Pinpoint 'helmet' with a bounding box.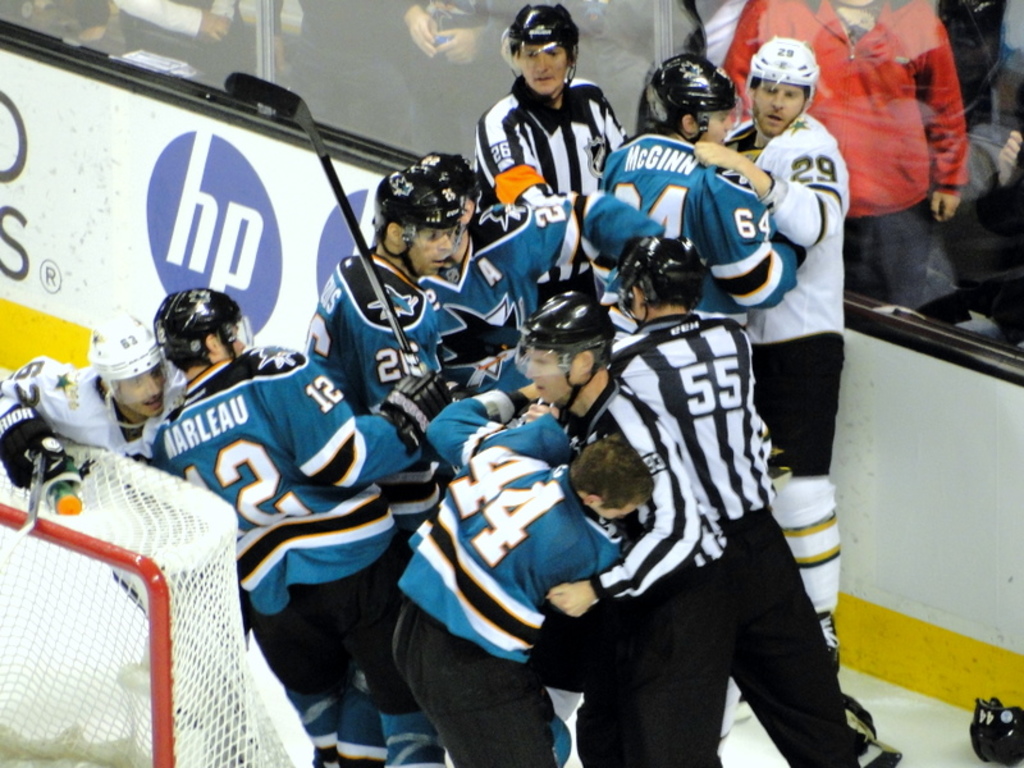
x1=424, y1=152, x2=481, y2=215.
